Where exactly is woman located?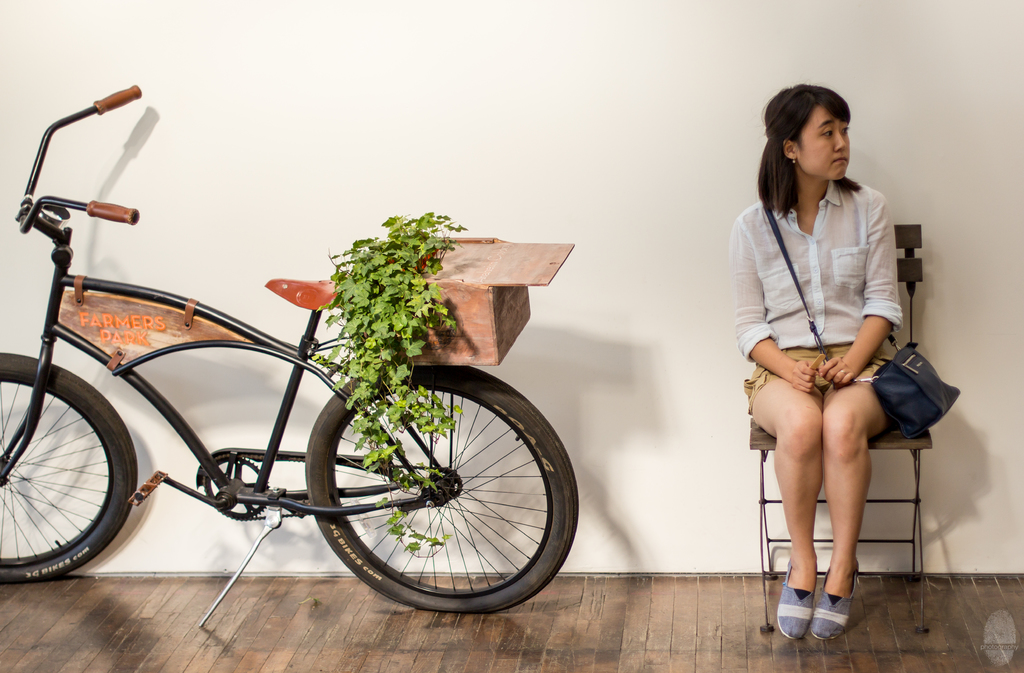
Its bounding box is 733:90:931:653.
